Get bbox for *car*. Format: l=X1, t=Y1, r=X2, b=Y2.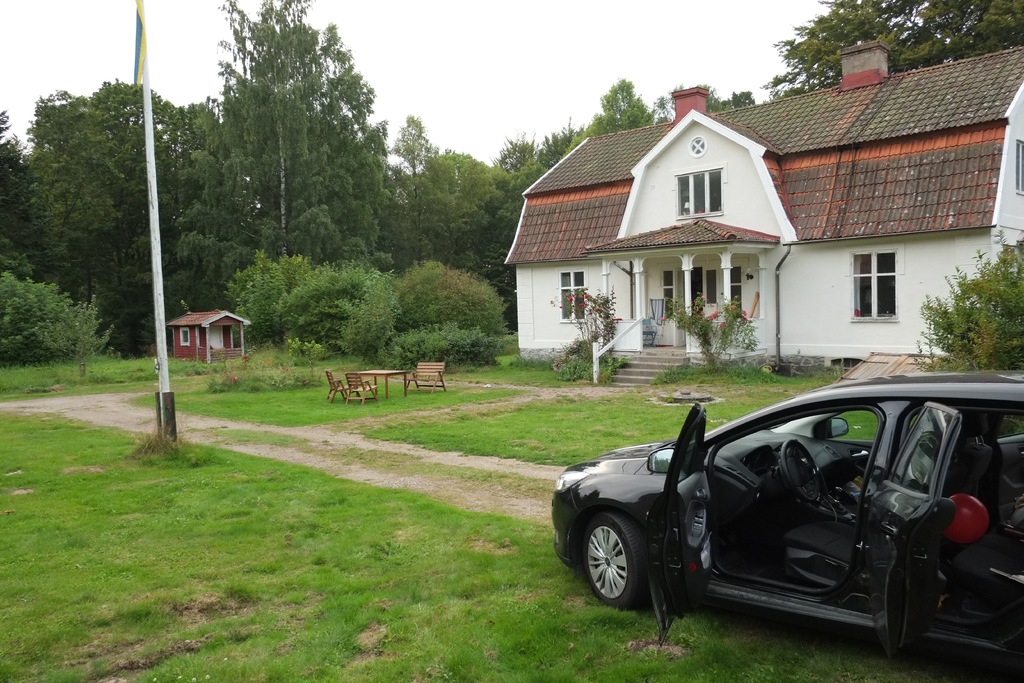
l=567, t=372, r=1005, b=650.
